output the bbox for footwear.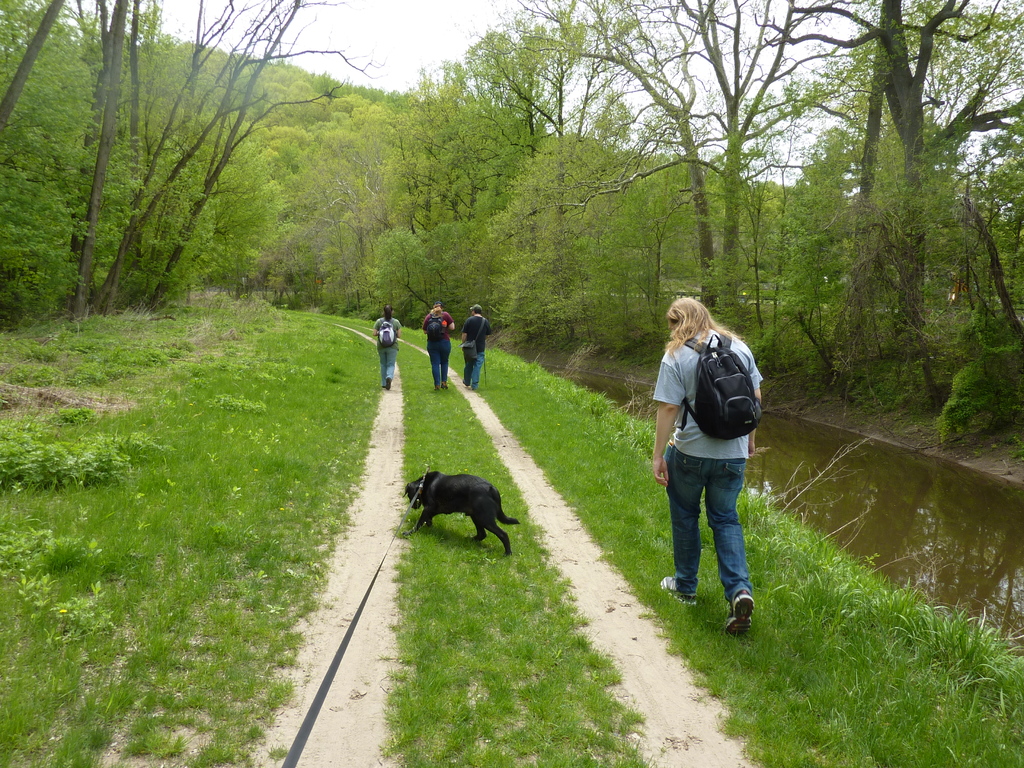
<bbox>384, 372, 393, 390</bbox>.
